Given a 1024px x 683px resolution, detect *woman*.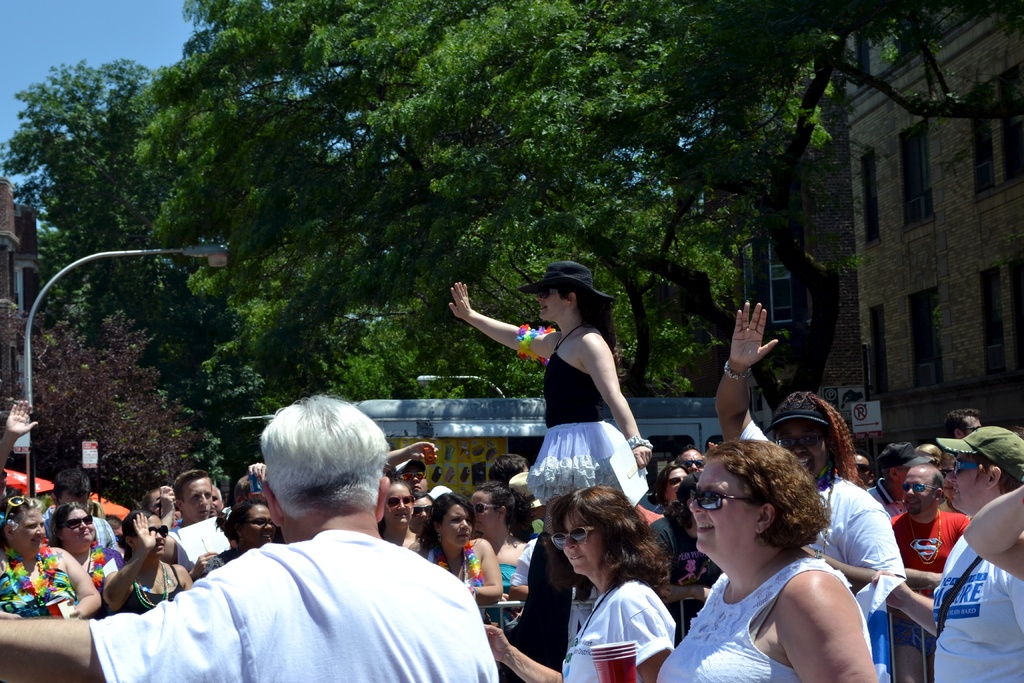
BBox(380, 472, 432, 555).
